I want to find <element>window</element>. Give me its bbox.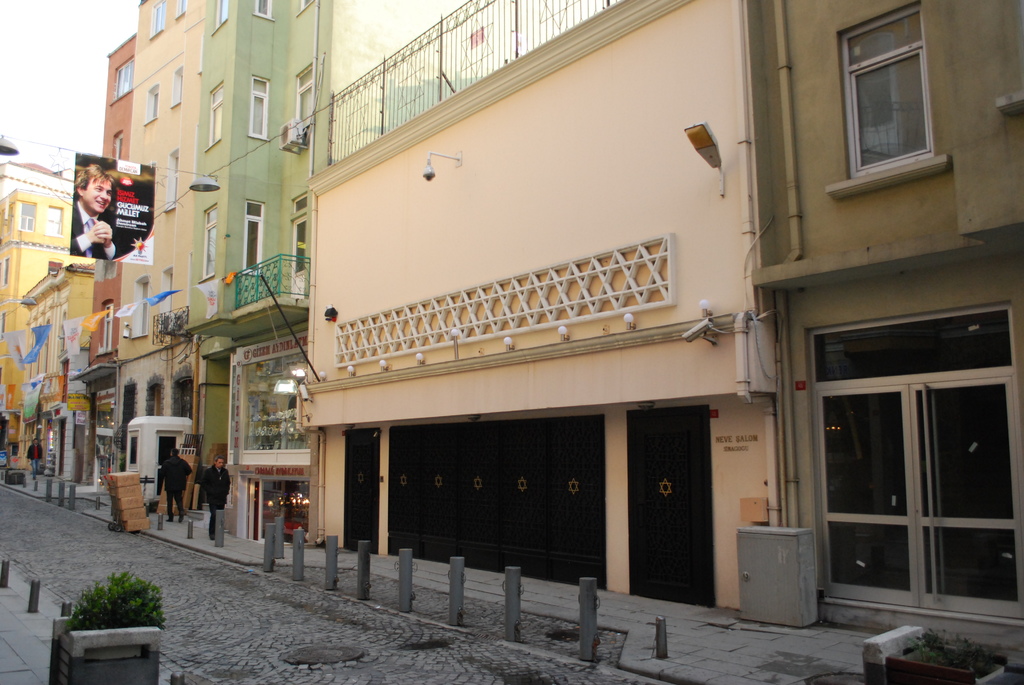
box(292, 66, 316, 134).
